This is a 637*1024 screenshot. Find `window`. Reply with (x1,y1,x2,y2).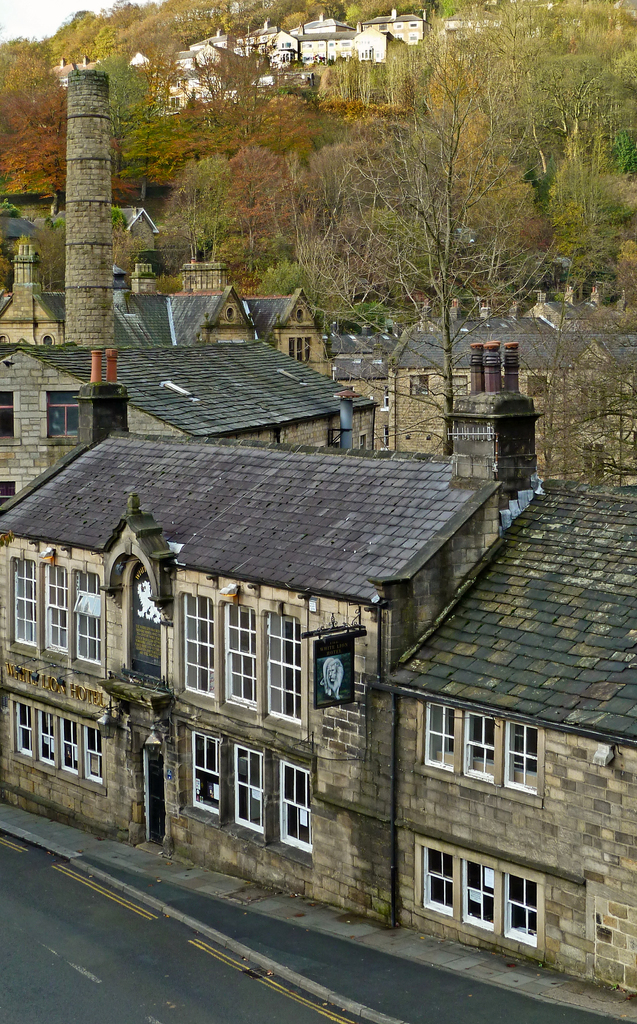
(220,594,261,711).
